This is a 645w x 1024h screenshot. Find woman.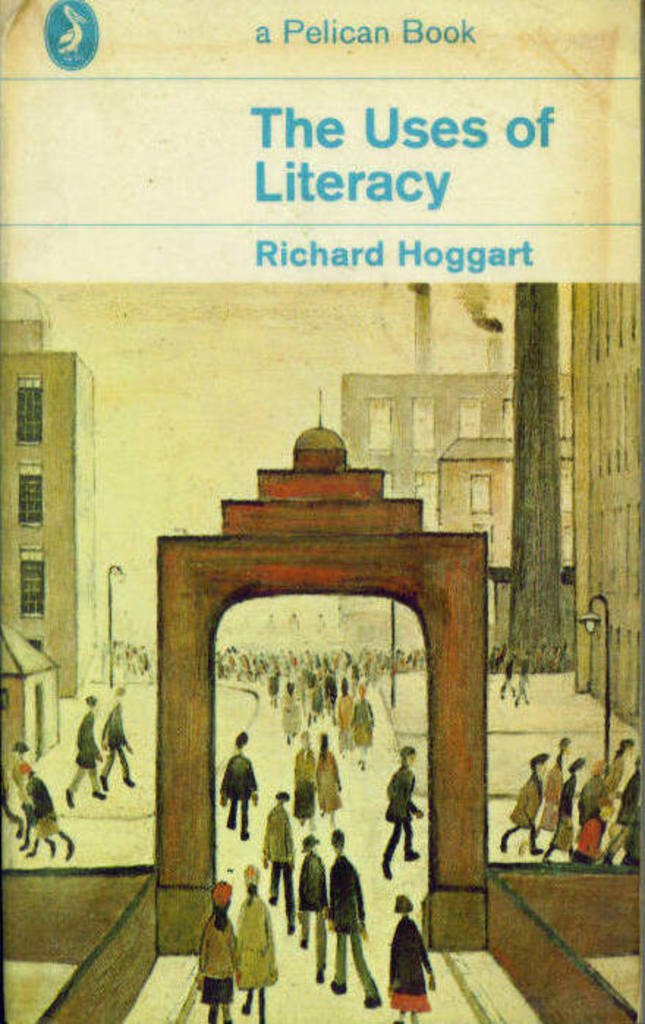
Bounding box: 381 905 432 1020.
